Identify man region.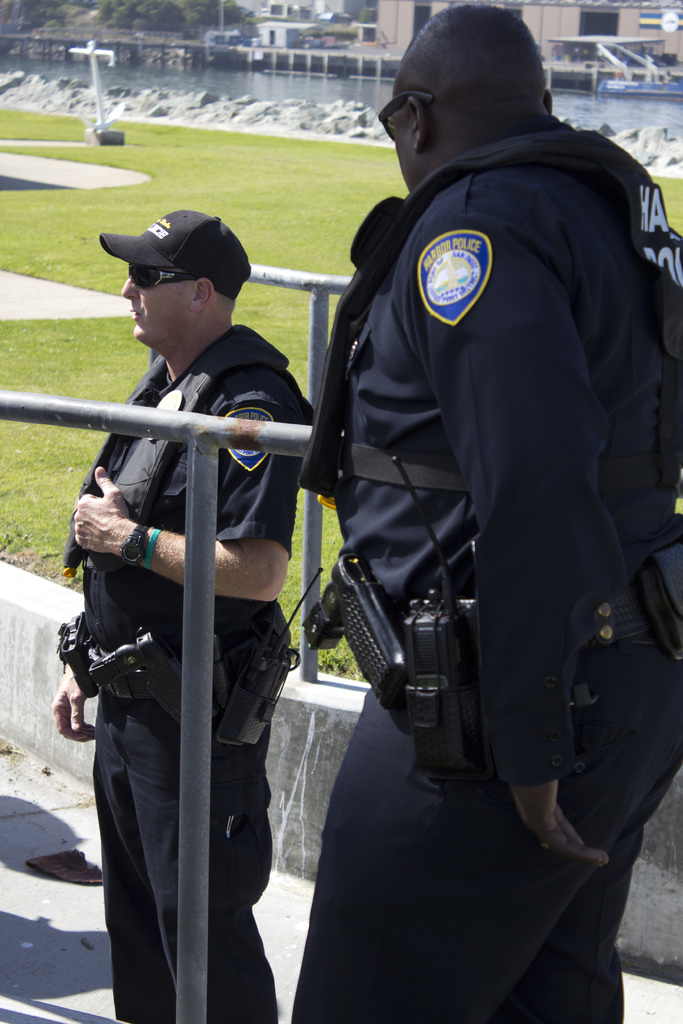
Region: locate(35, 209, 307, 1023).
